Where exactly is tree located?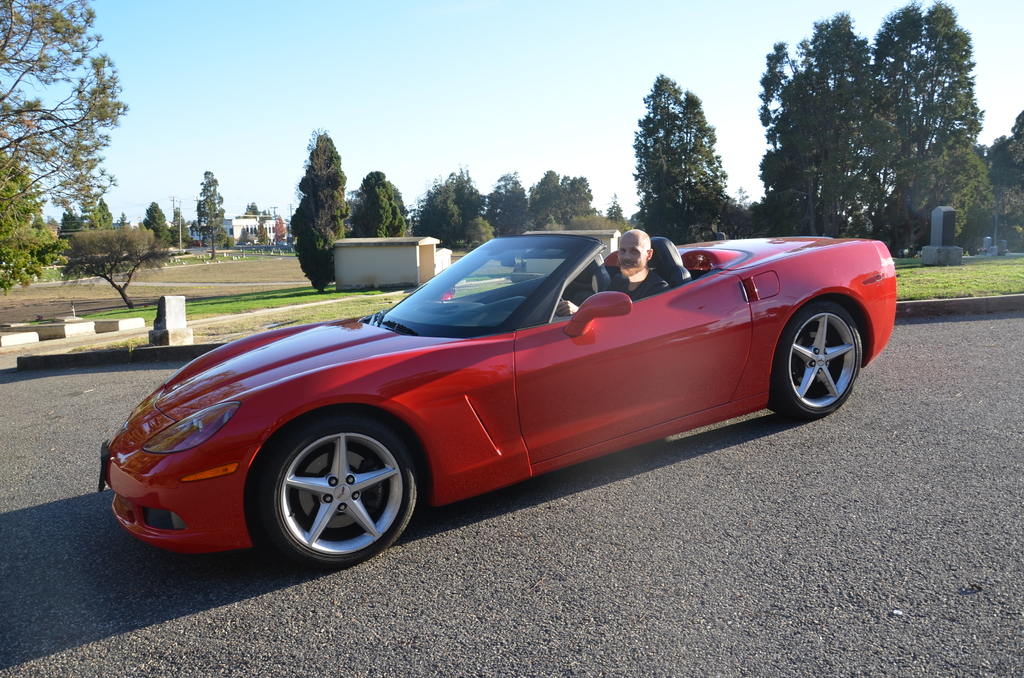
Its bounding box is 189/168/228/264.
